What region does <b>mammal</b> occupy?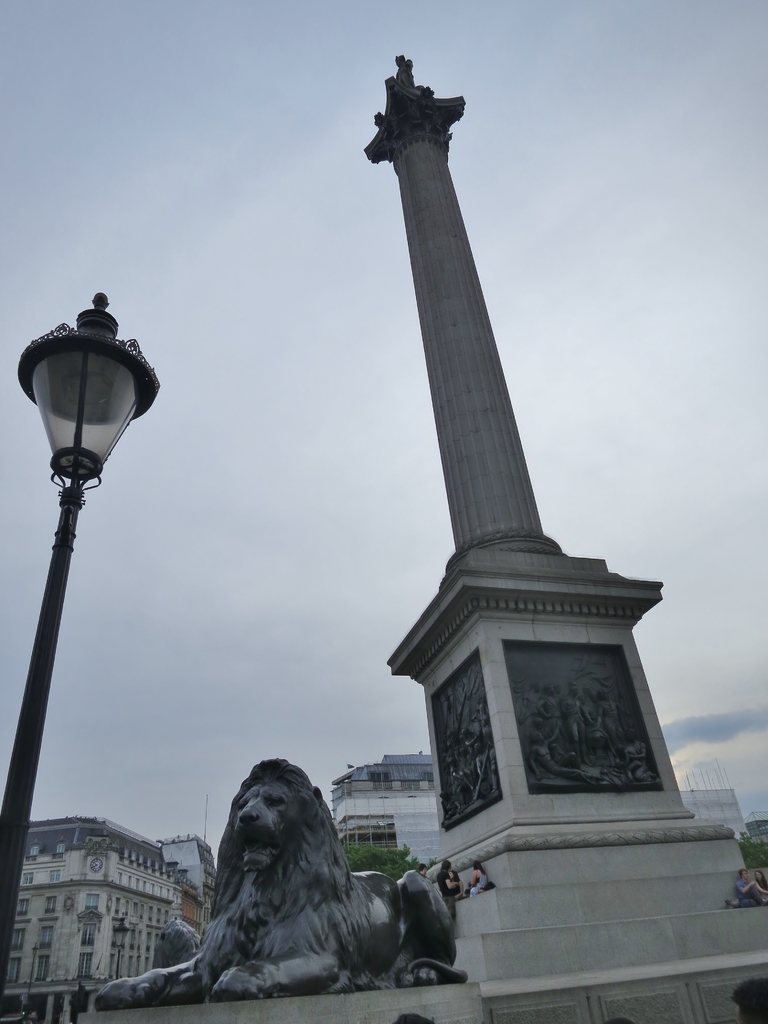
box(516, 698, 546, 719).
